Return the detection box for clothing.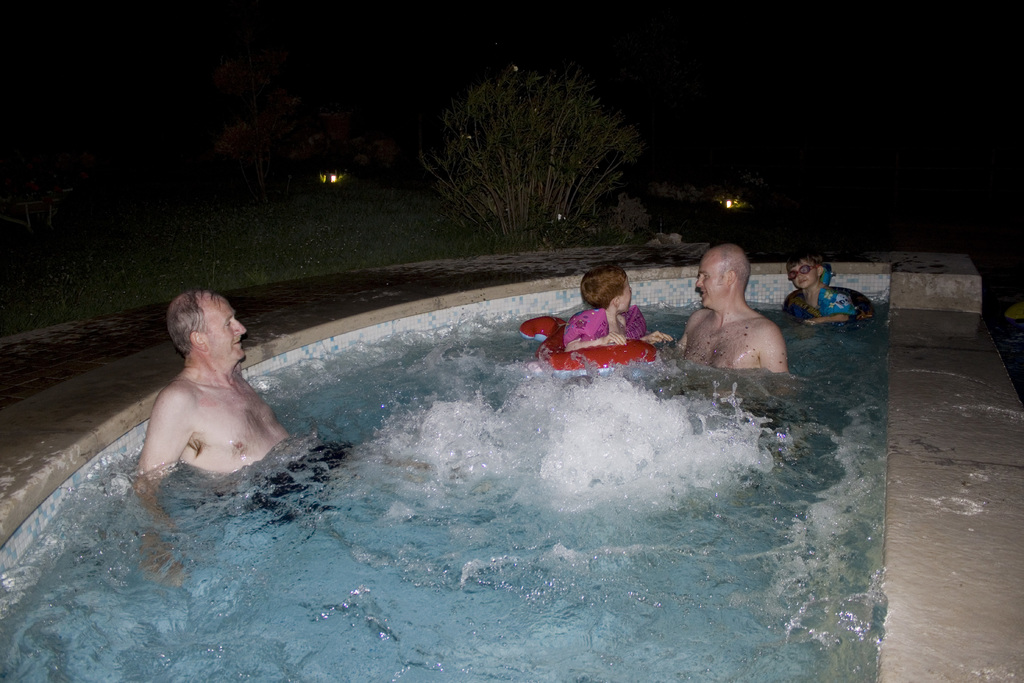
Rect(548, 305, 663, 397).
